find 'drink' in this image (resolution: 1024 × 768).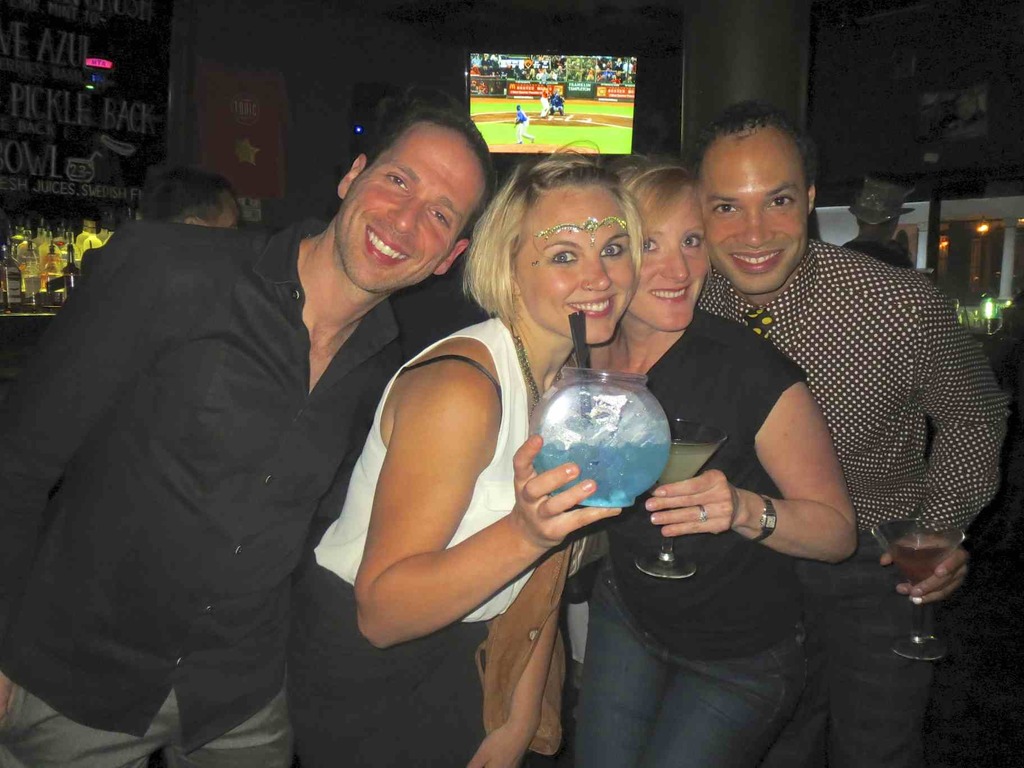
897 551 948 586.
